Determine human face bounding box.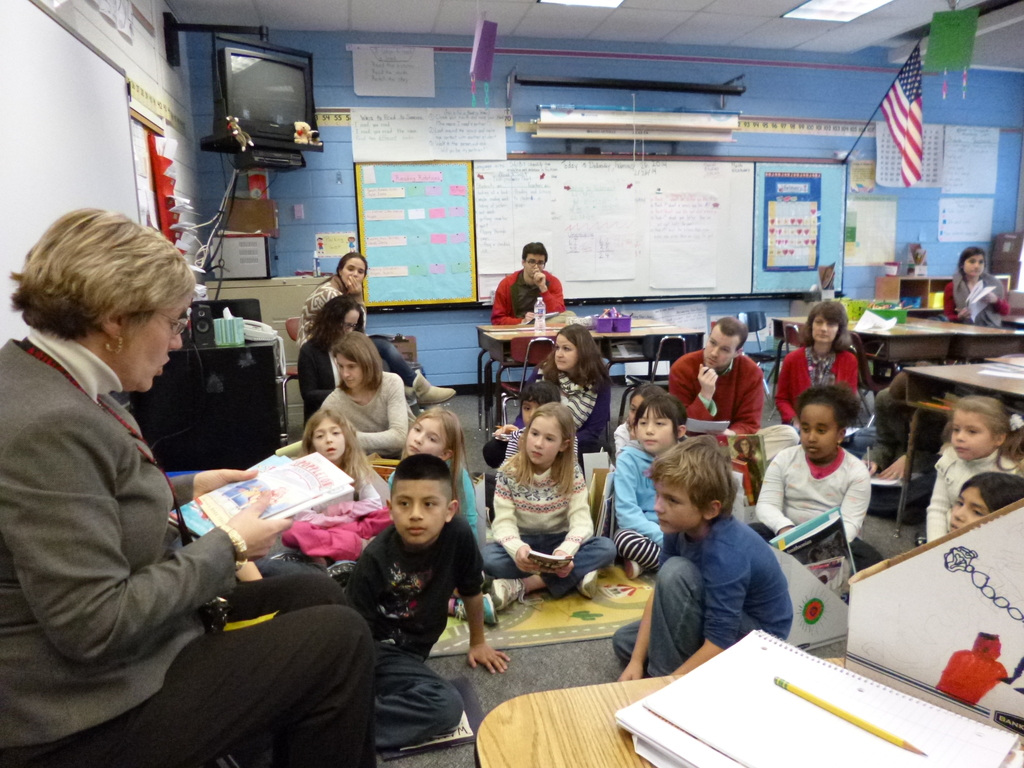
Determined: BBox(525, 417, 561, 465).
